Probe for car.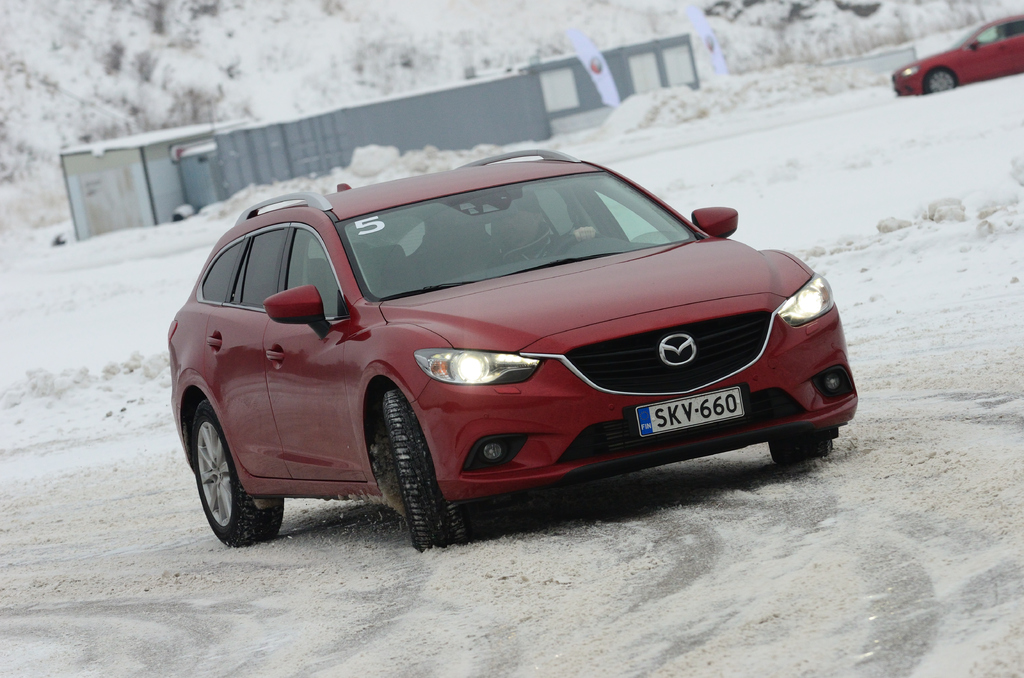
Probe result: 175,160,854,548.
